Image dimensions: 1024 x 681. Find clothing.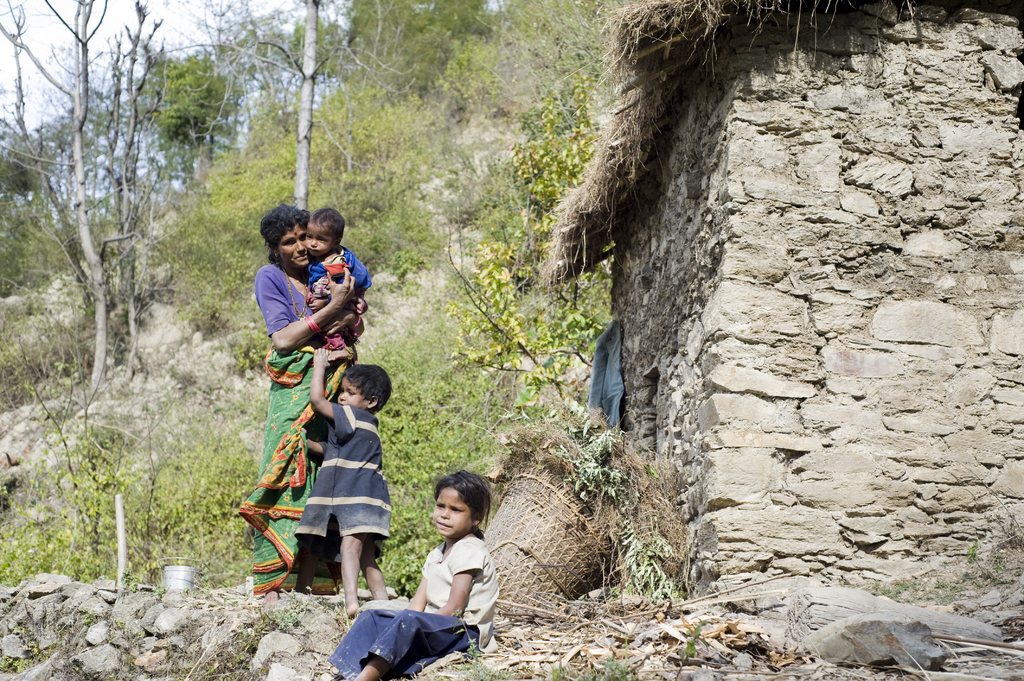
294 406 409 559.
